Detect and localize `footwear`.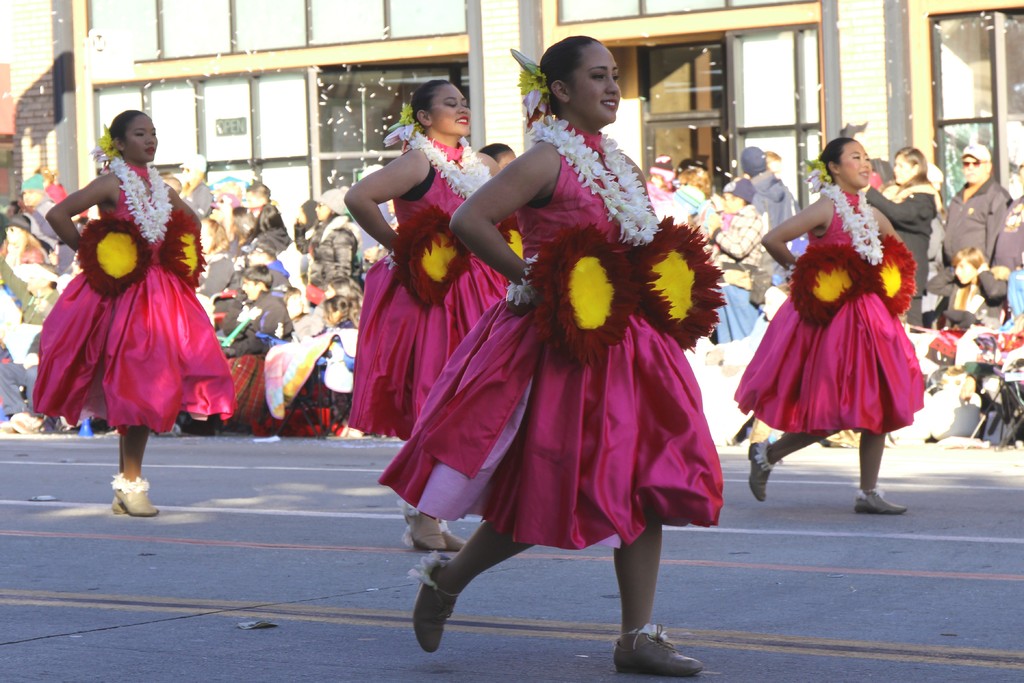
Localized at pyautogui.locateOnScreen(850, 486, 909, 514).
